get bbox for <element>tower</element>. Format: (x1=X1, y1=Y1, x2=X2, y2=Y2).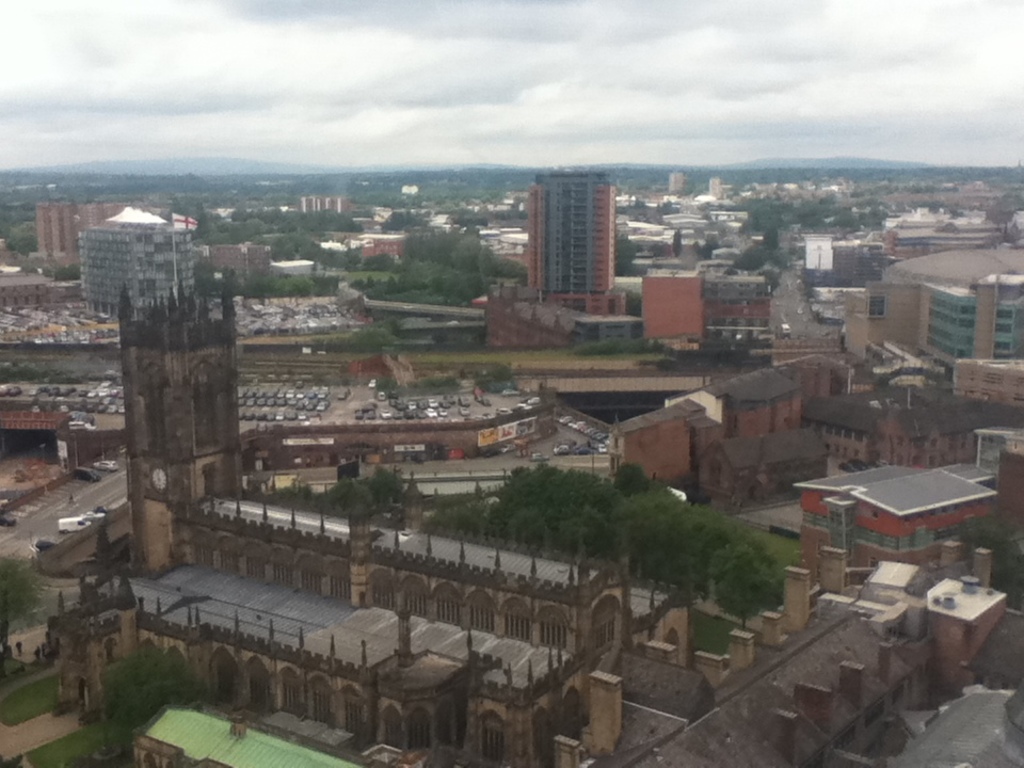
(x1=77, y1=201, x2=196, y2=320).
